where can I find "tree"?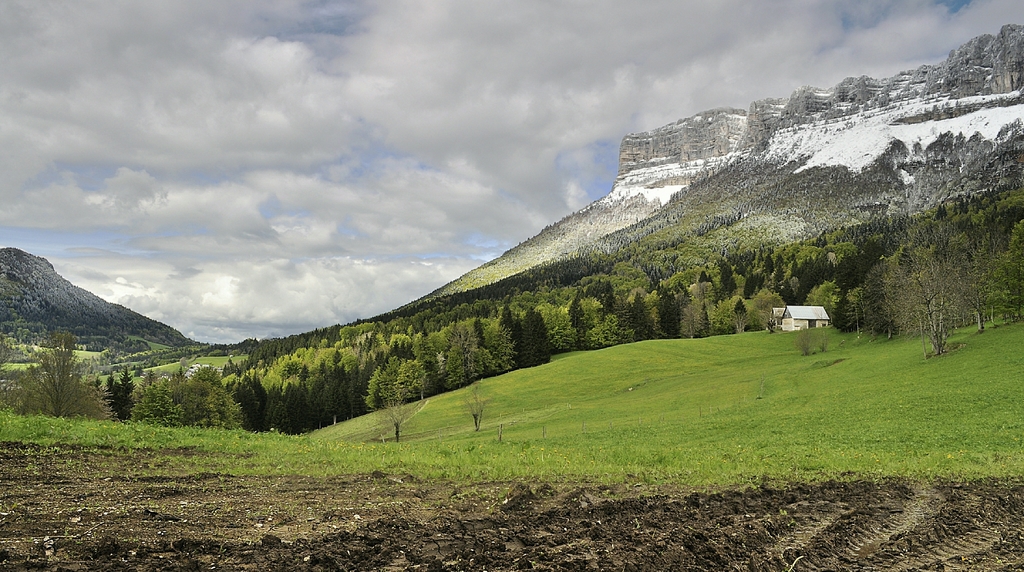
You can find it at bbox=[428, 320, 476, 396].
